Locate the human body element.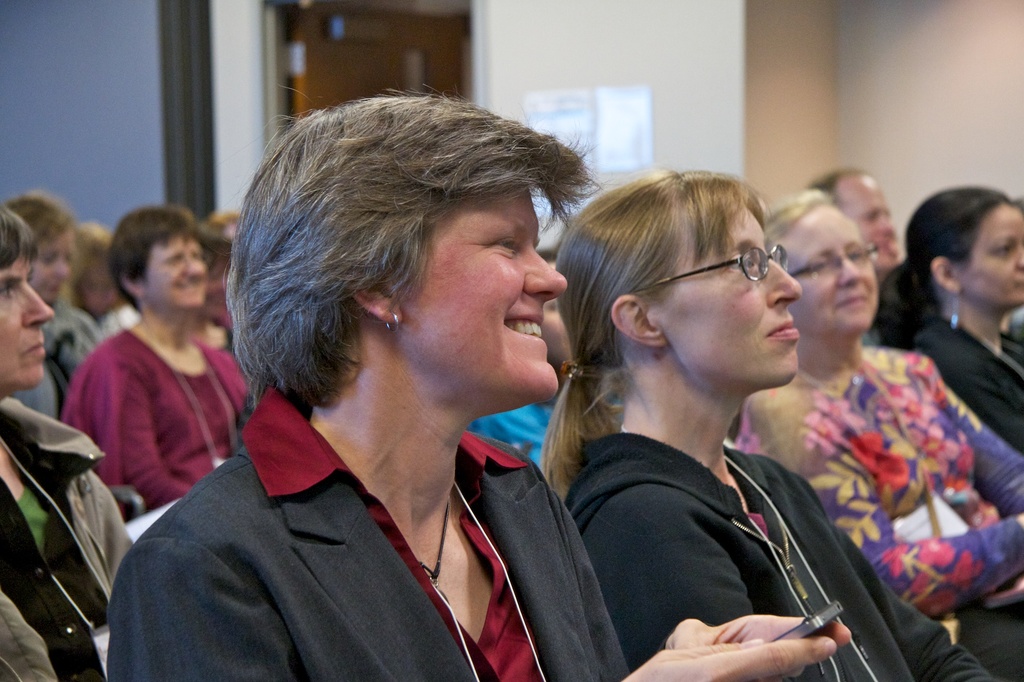
Element bbox: bbox(547, 186, 904, 680).
